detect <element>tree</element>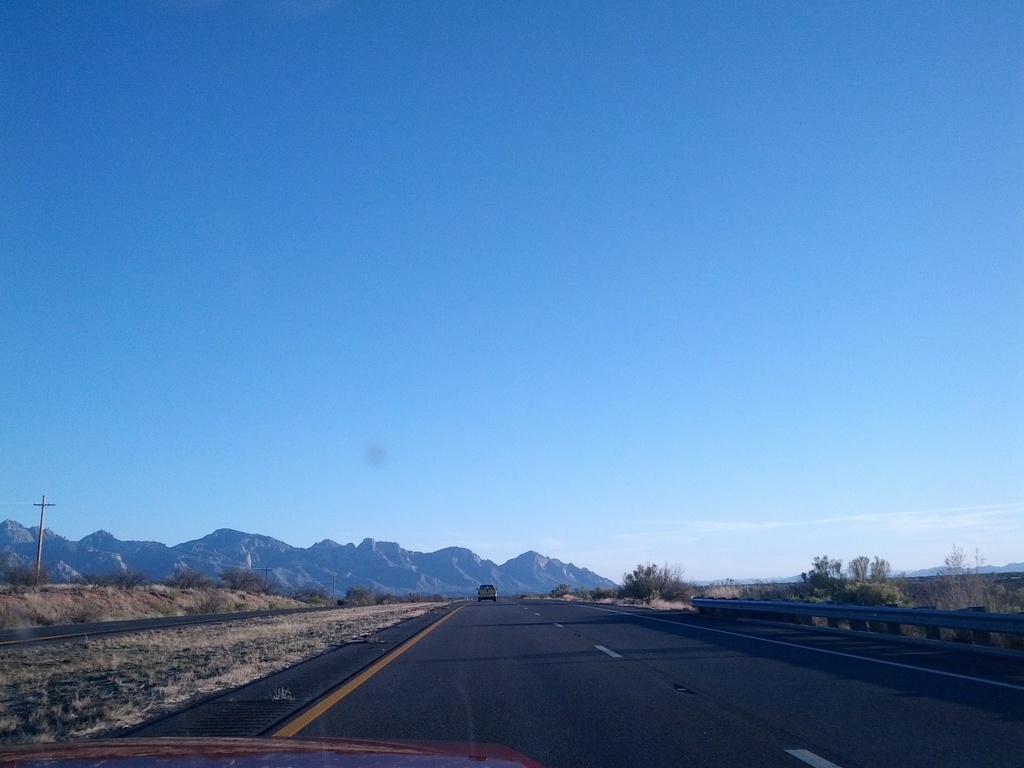
crop(929, 540, 992, 616)
